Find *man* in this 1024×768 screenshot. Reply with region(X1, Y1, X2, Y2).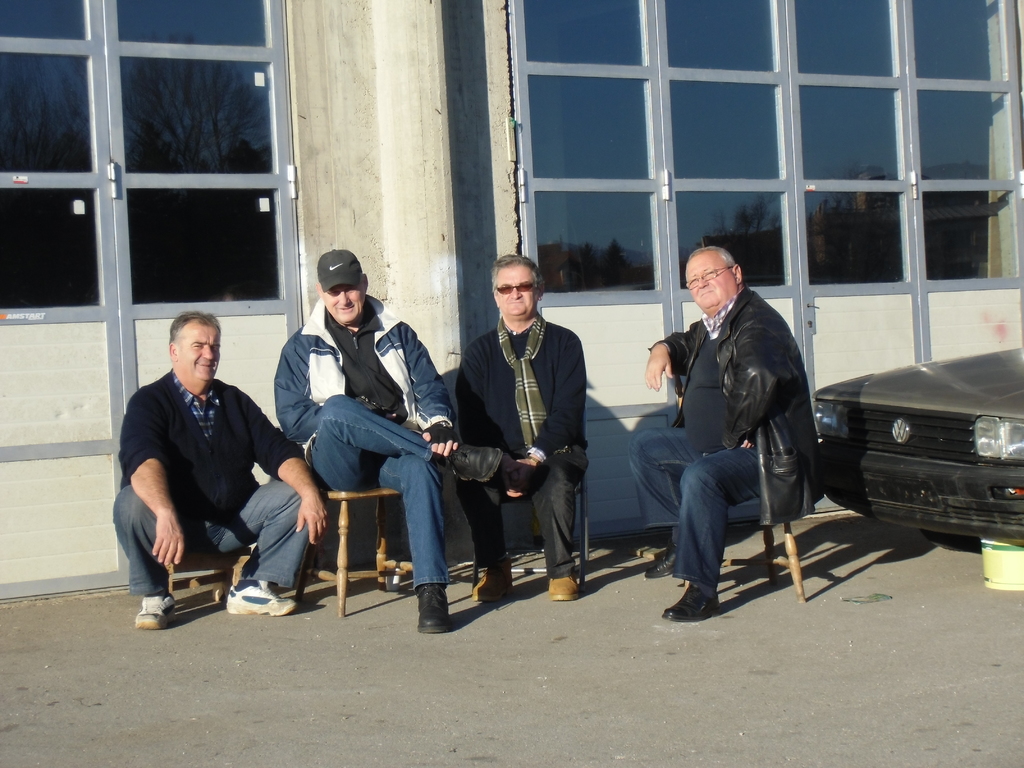
region(636, 237, 805, 613).
